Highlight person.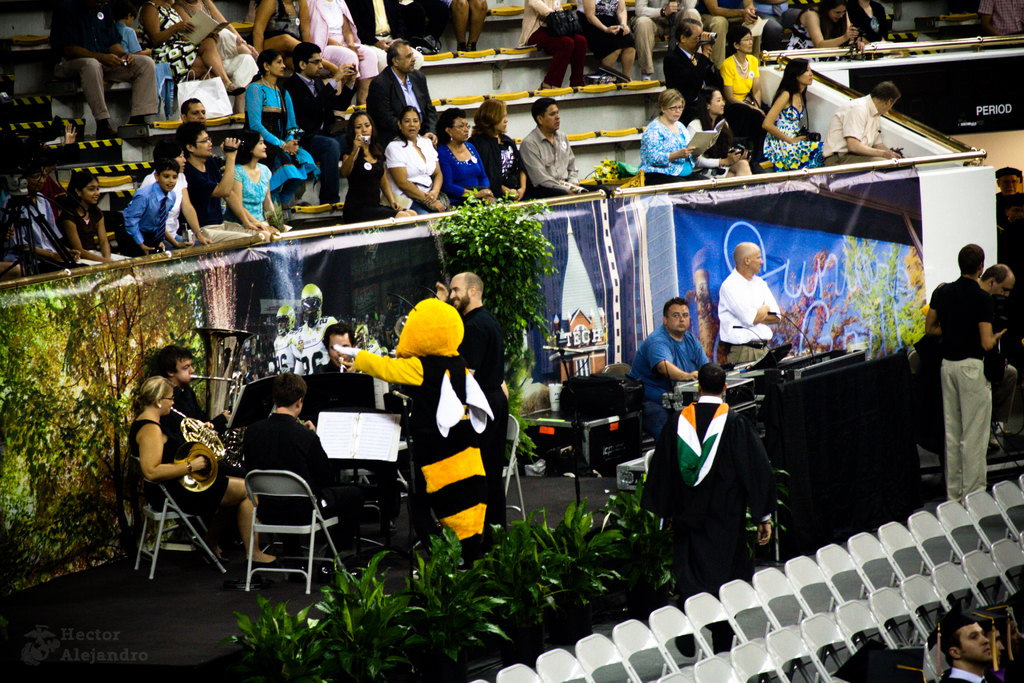
Highlighted region: 227:132:282:233.
